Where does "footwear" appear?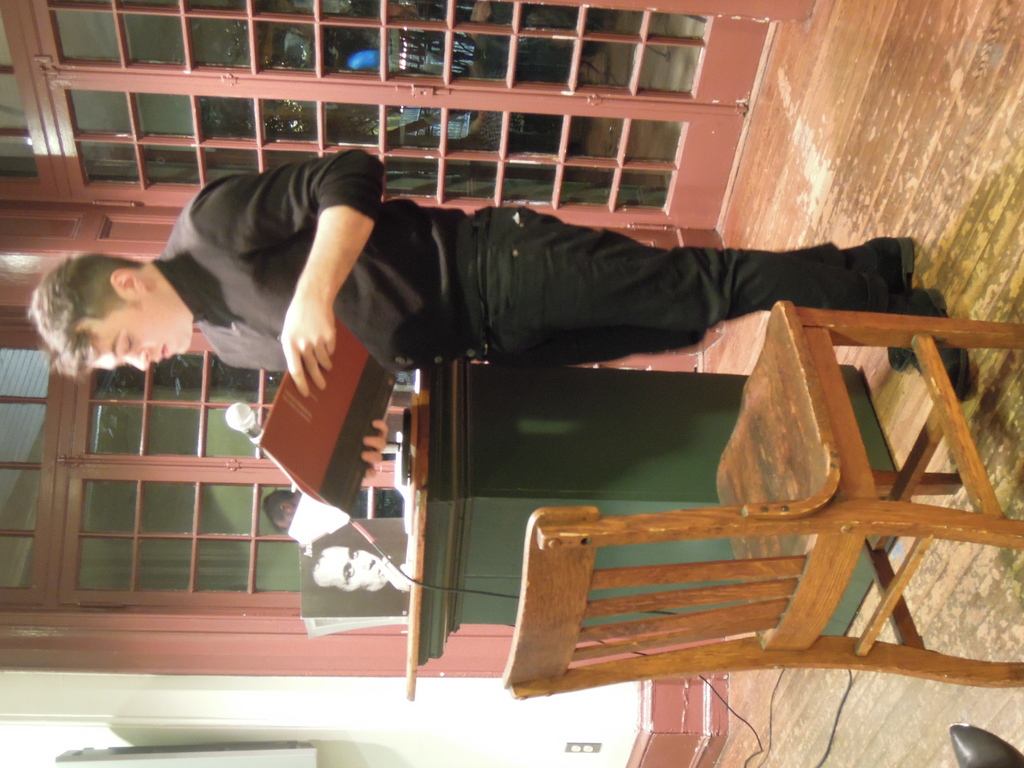
Appears at bbox(884, 238, 912, 377).
